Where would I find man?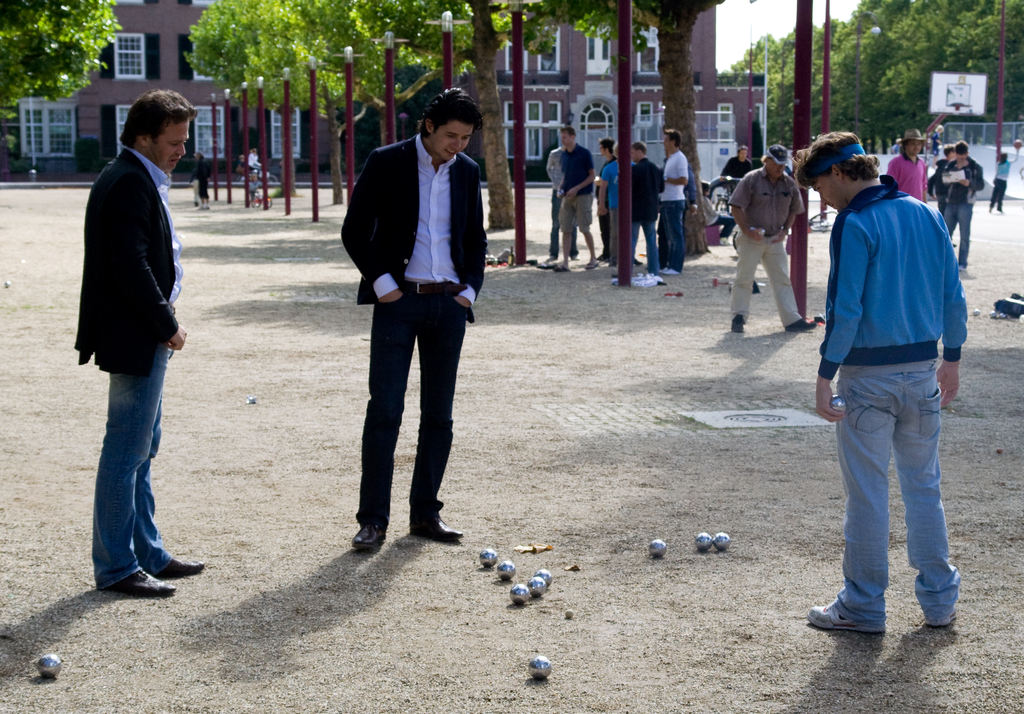
At Rect(940, 141, 983, 269).
